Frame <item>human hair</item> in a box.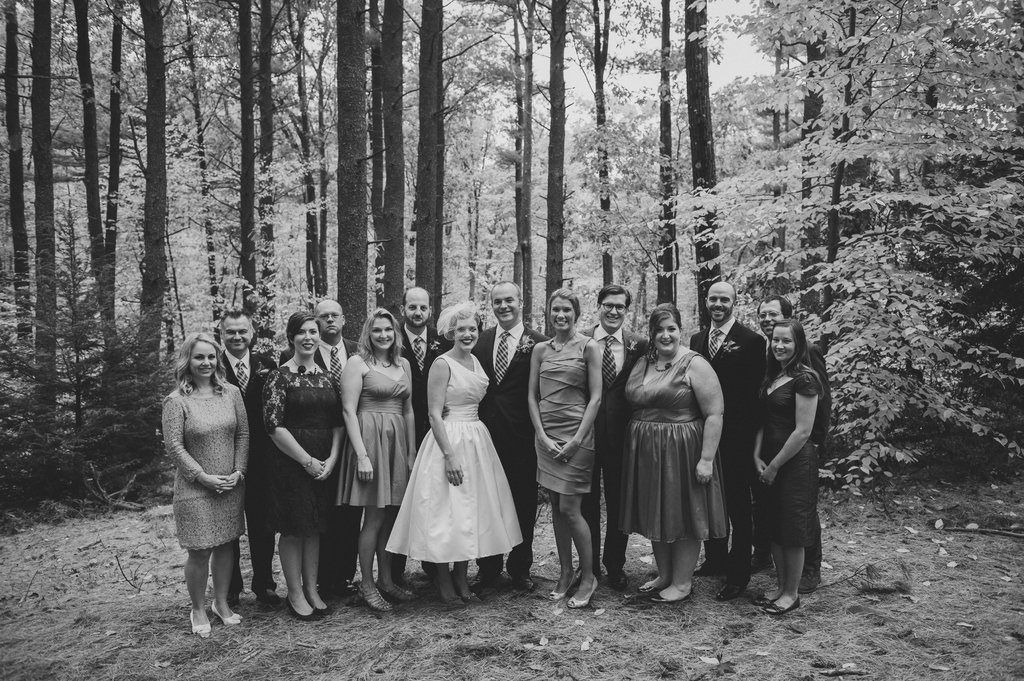
left=359, top=305, right=397, bottom=369.
